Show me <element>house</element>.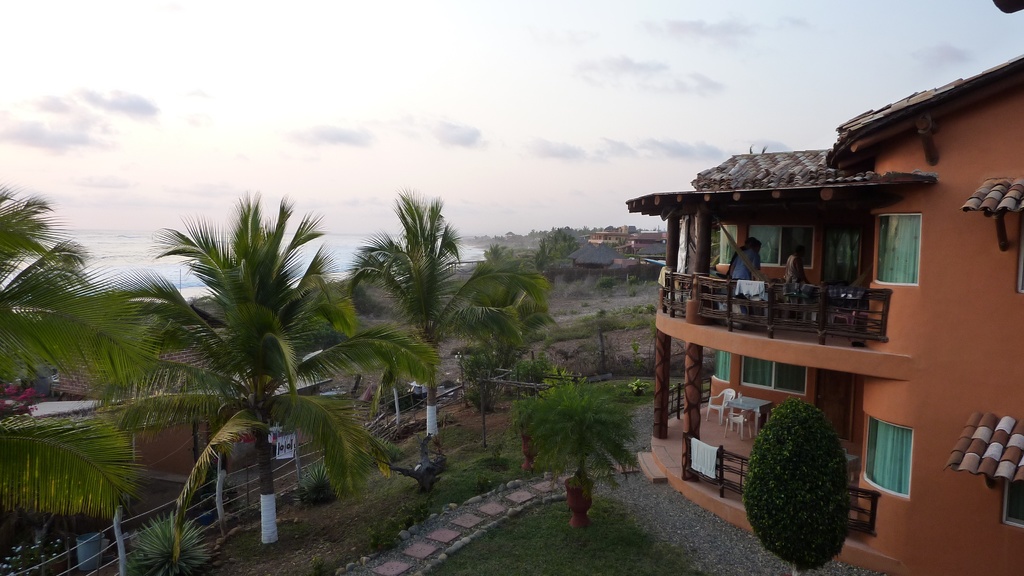
<element>house</element> is here: 625, 52, 1023, 575.
